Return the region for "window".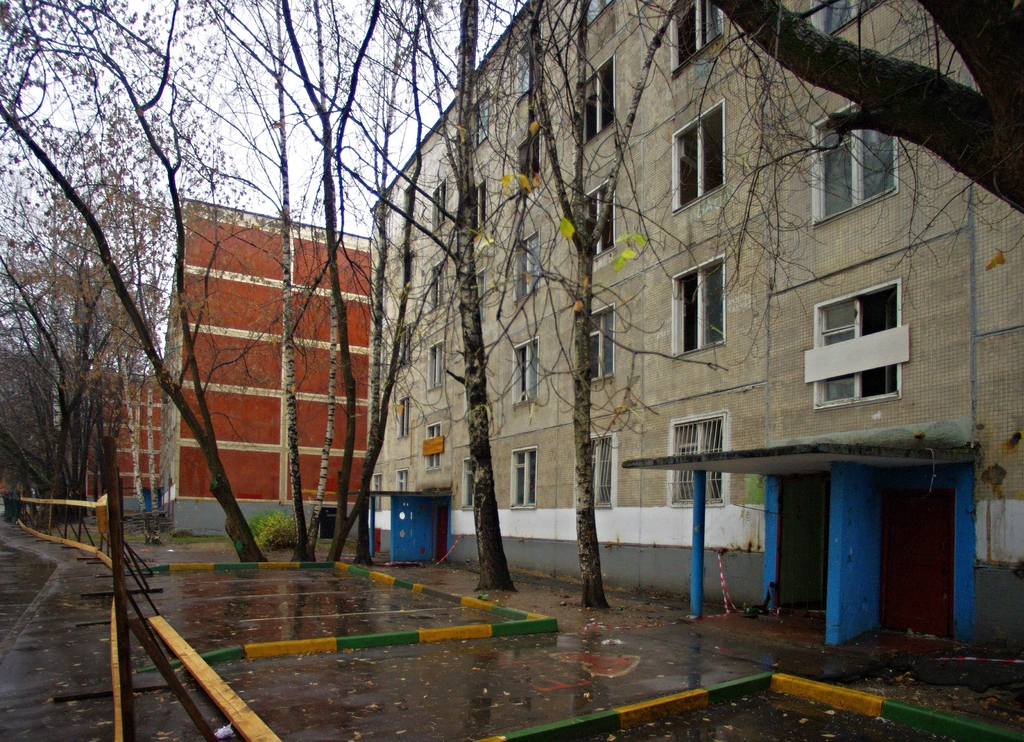
Rect(507, 450, 534, 508).
